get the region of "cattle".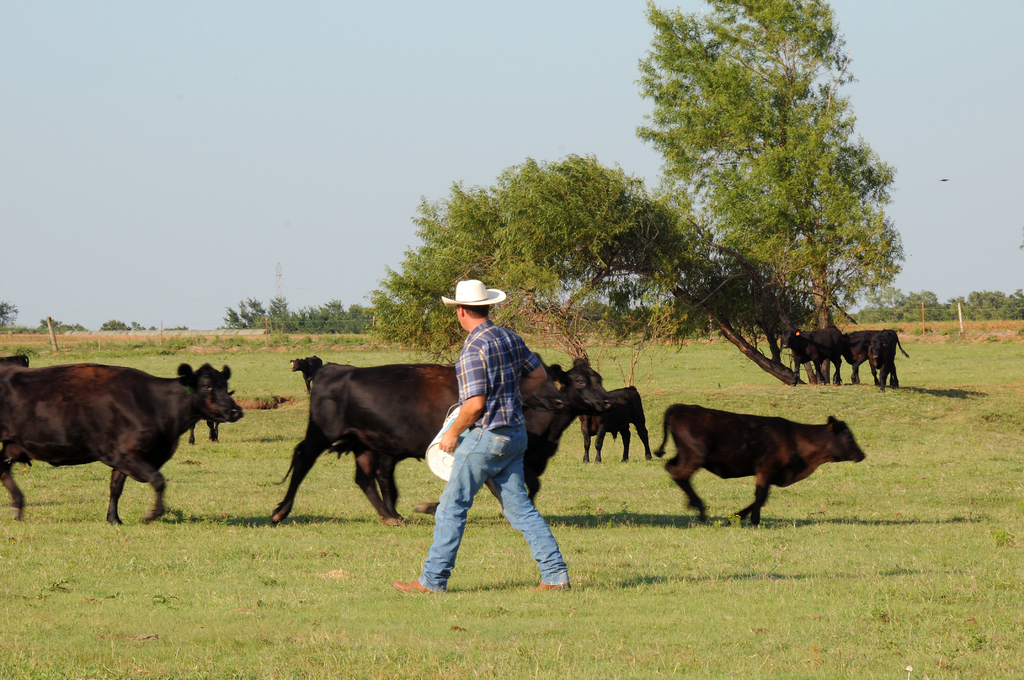
box=[579, 385, 650, 463].
